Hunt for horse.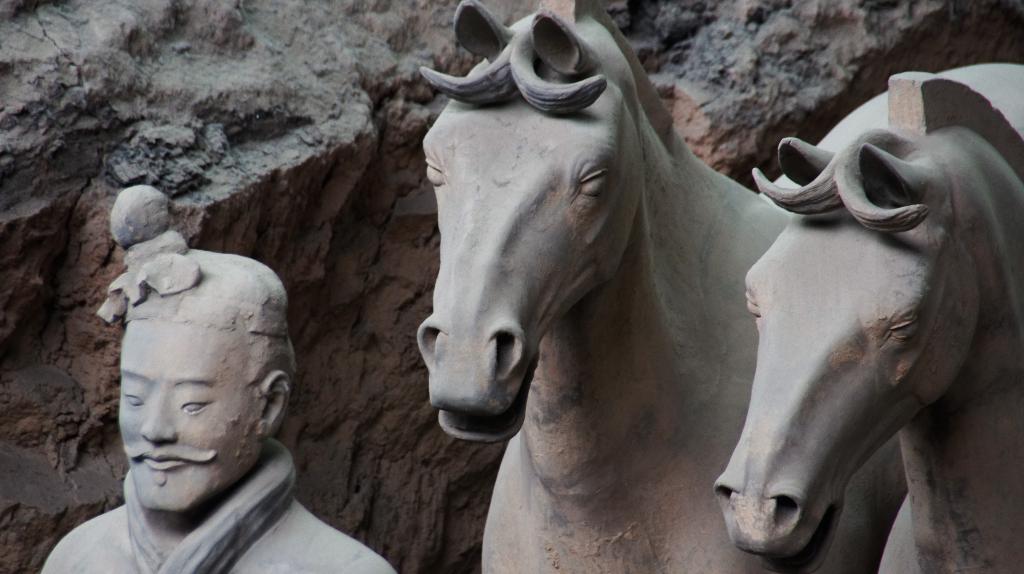
Hunted down at l=714, t=59, r=1023, b=573.
